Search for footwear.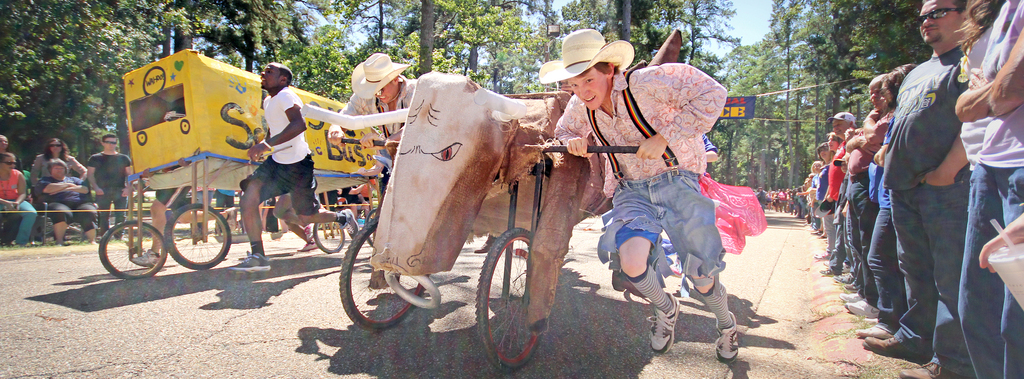
Found at l=131, t=245, r=161, b=267.
